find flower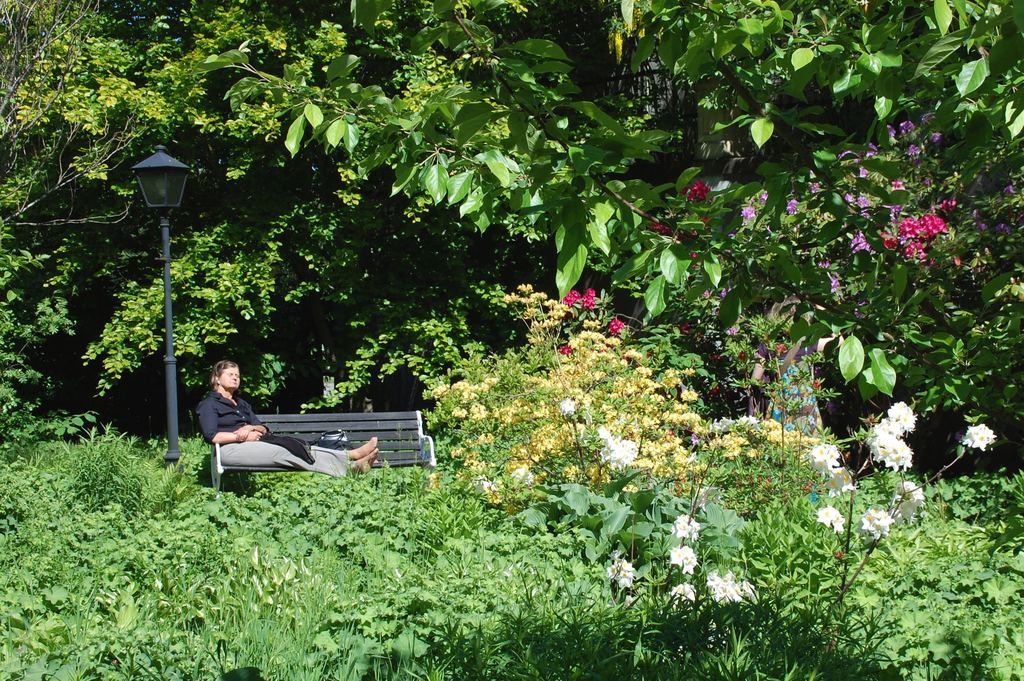
(860,420,908,471)
